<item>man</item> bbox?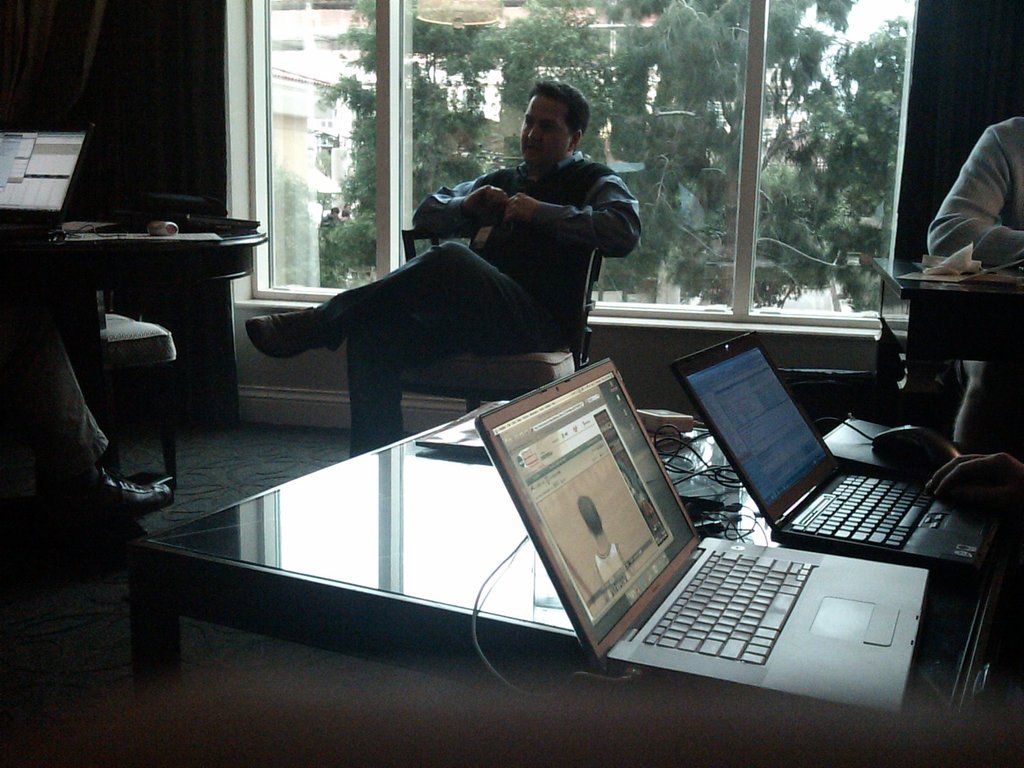
0, 295, 176, 522
